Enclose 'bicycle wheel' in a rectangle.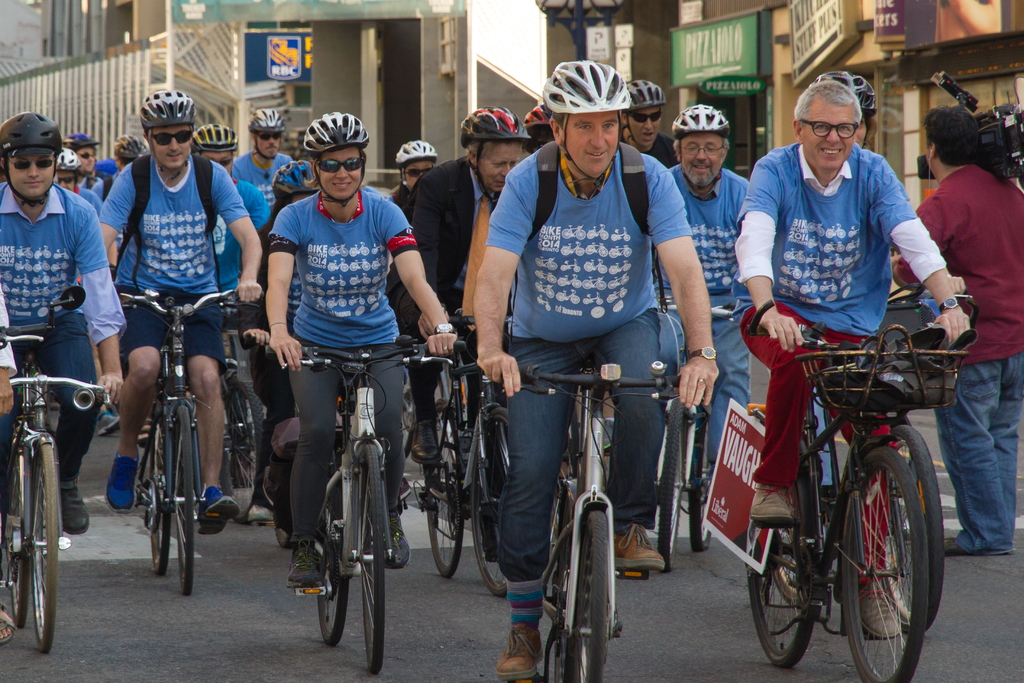
box=[473, 404, 509, 595].
